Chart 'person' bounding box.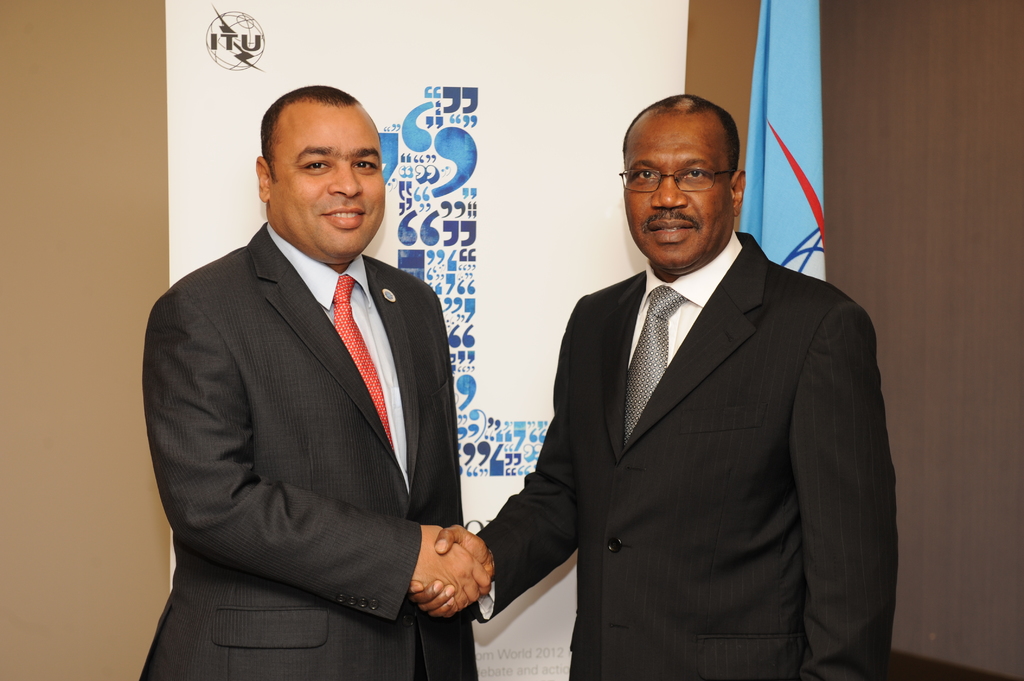
Charted: region(131, 82, 507, 680).
